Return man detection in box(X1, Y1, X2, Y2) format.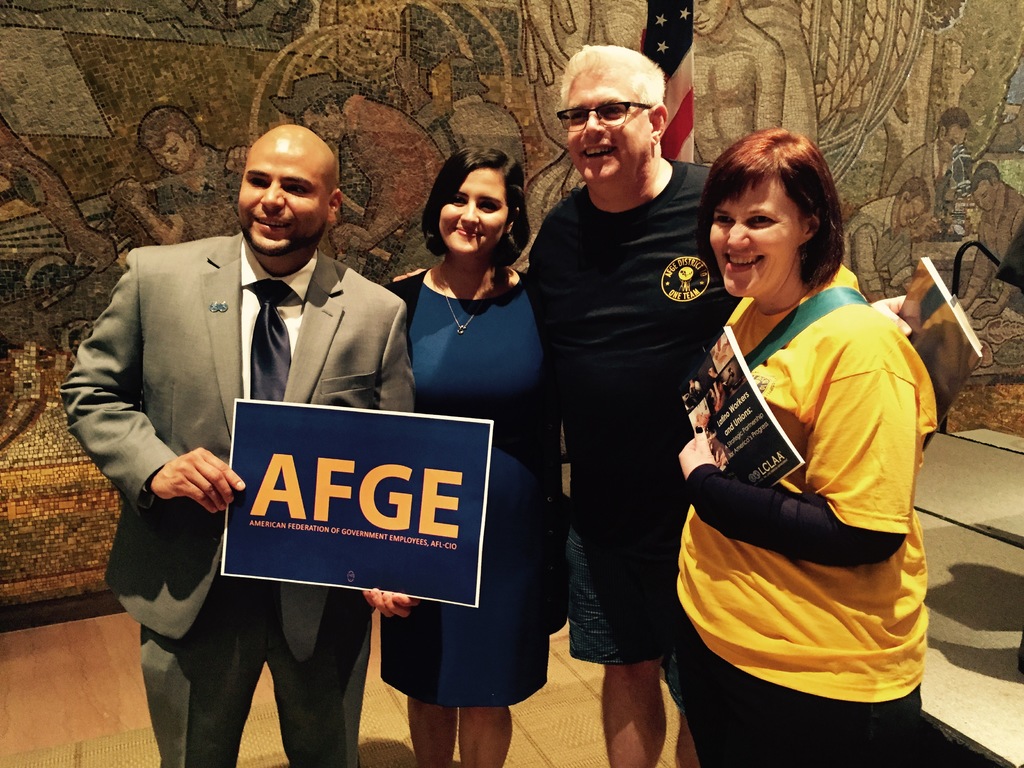
box(884, 106, 969, 217).
